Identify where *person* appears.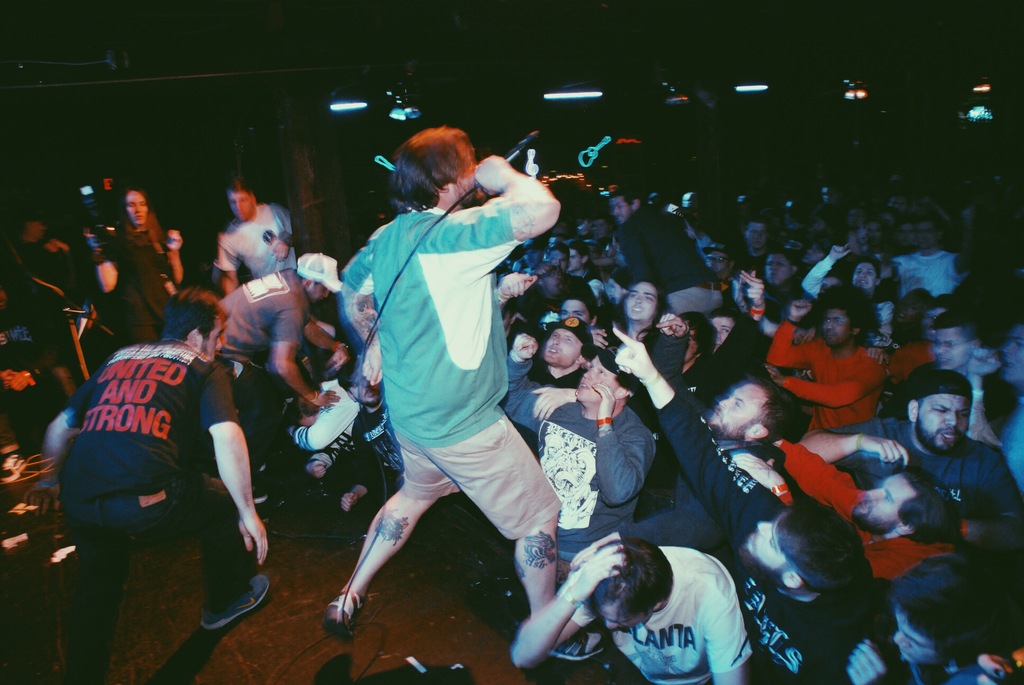
Appears at (851,554,1023,684).
